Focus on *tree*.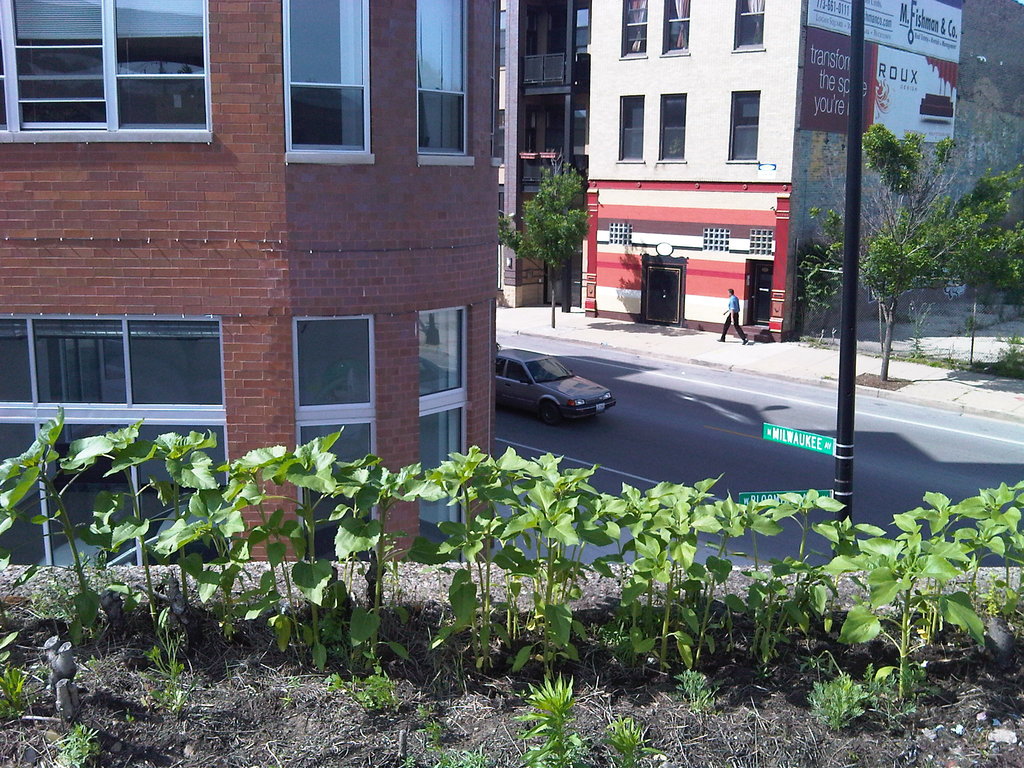
Focused at 854:104:1004:369.
